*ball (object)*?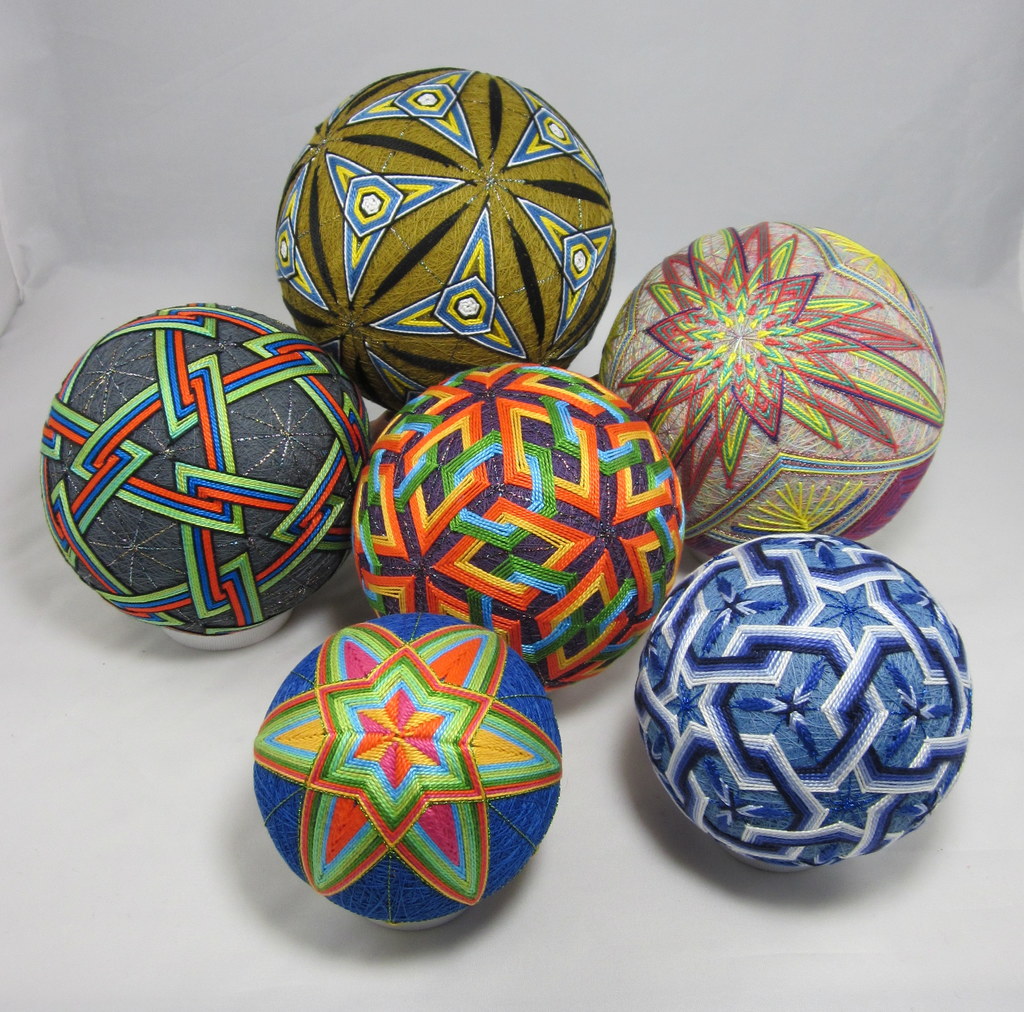
{"x1": 45, "y1": 300, "x2": 370, "y2": 630}
